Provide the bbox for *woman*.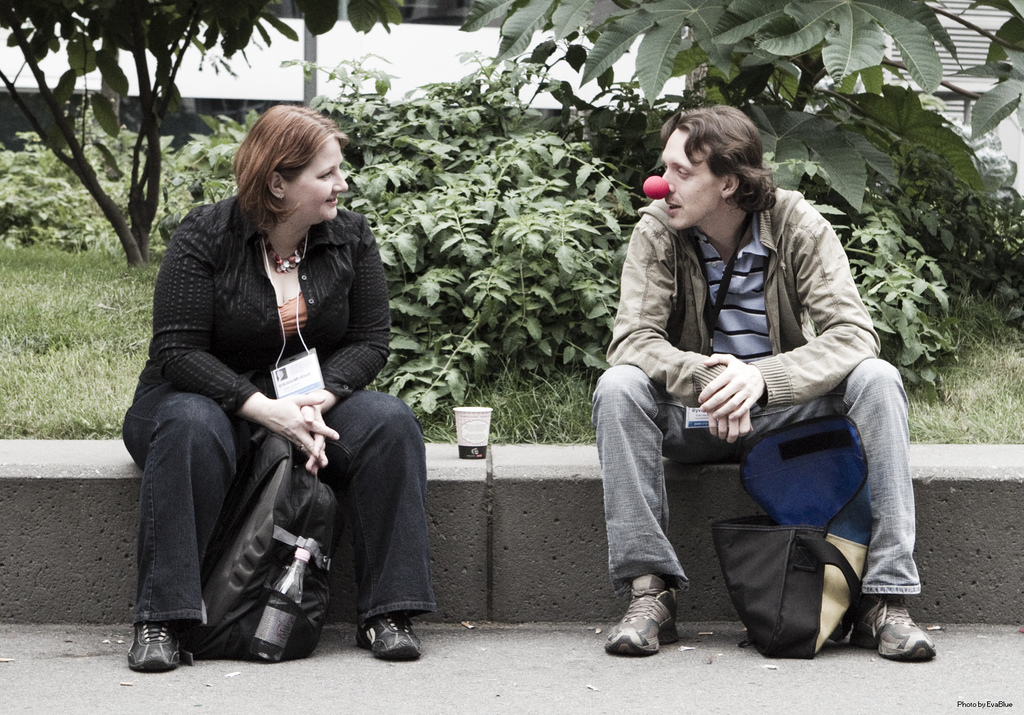
rect(134, 96, 397, 690).
